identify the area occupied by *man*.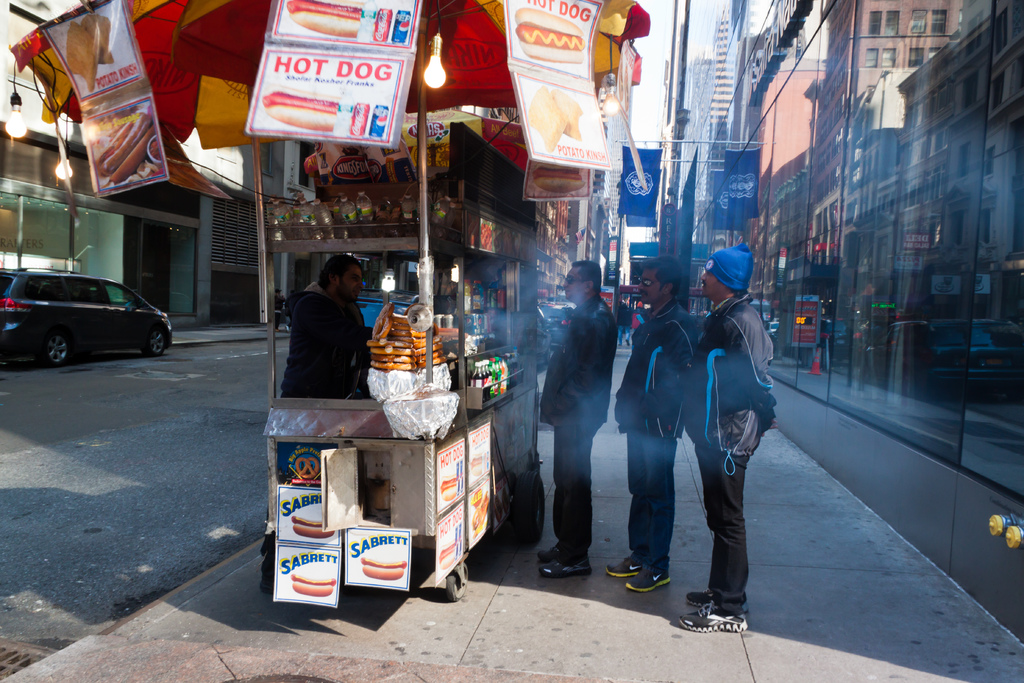
Area: [677, 241, 777, 634].
